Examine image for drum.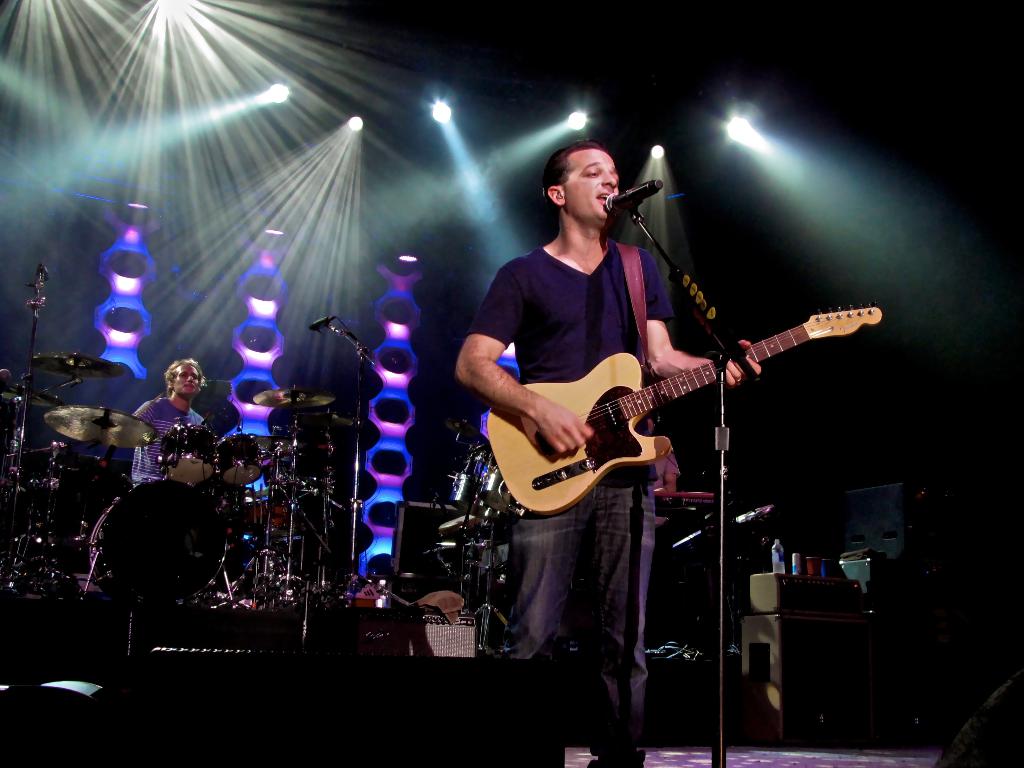
Examination result: detection(476, 457, 545, 525).
